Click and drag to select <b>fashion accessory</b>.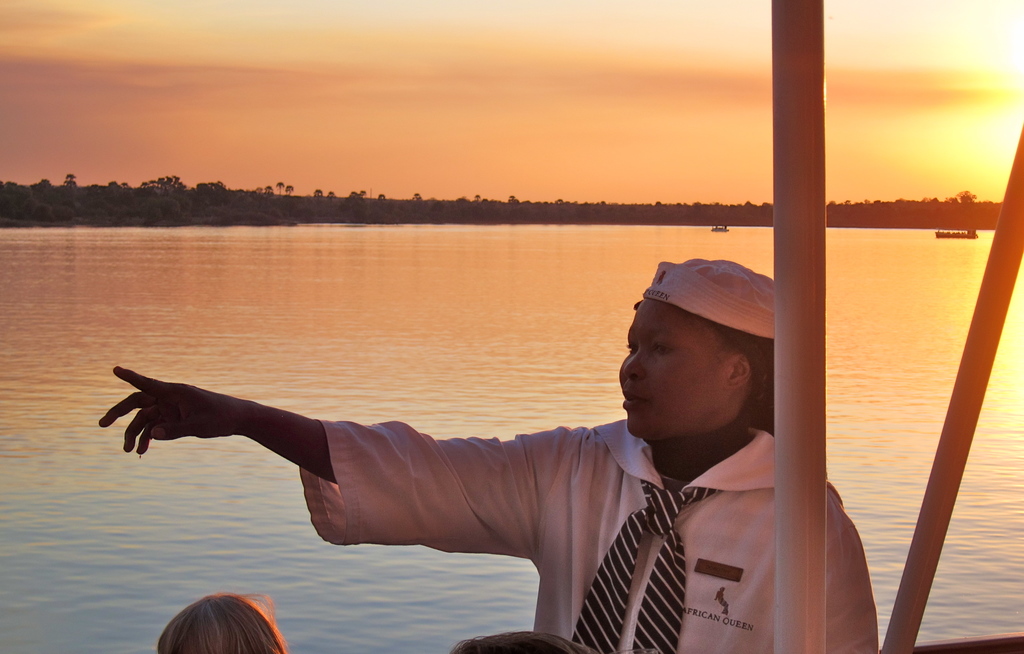
Selection: 633, 260, 775, 340.
